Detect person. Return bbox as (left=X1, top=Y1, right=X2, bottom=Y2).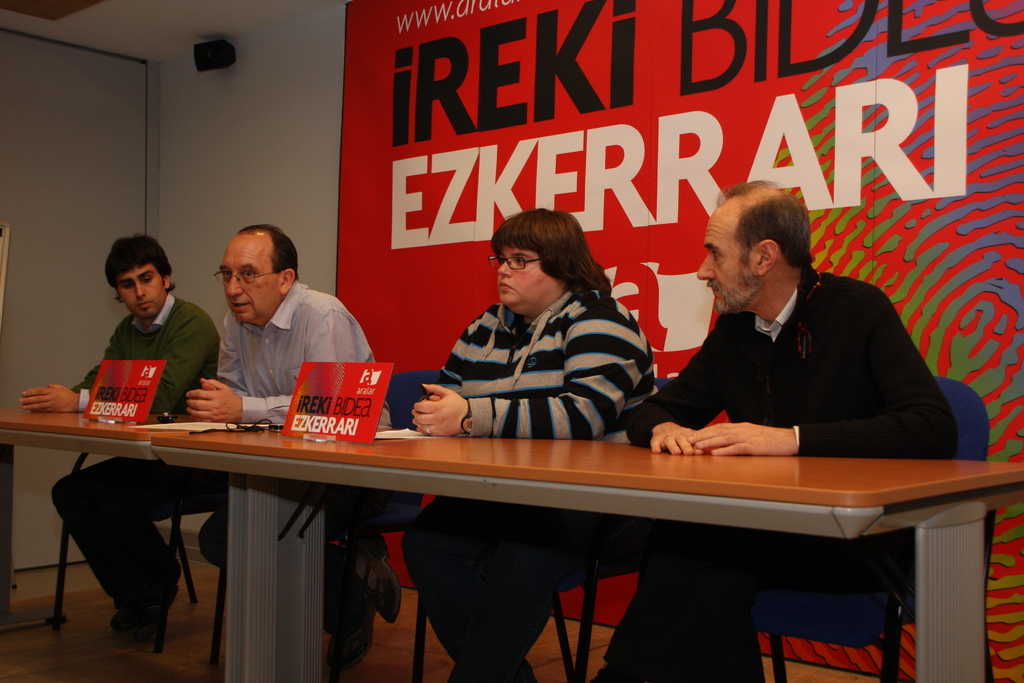
(left=604, top=176, right=961, bottom=682).
